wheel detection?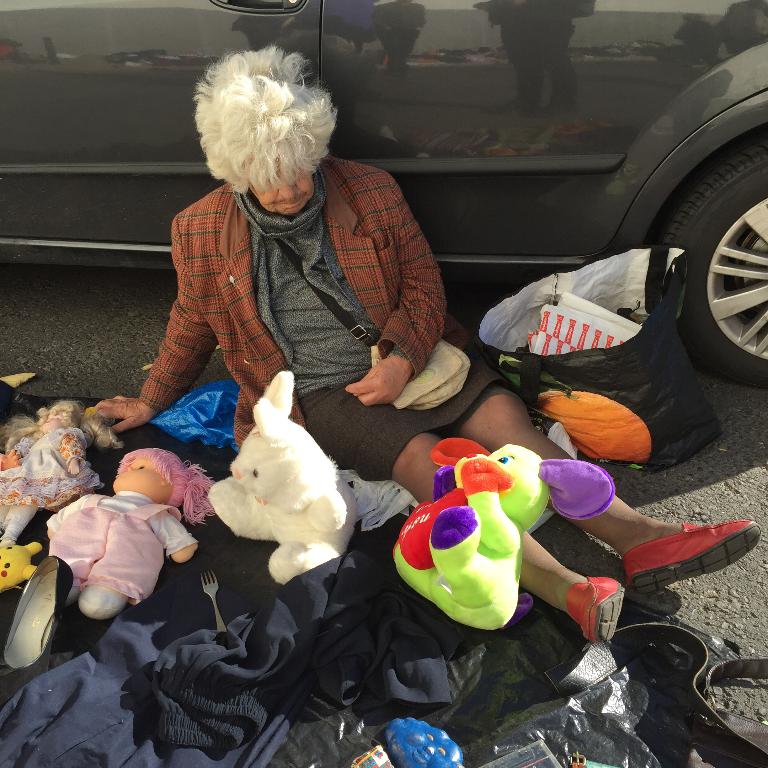
bbox=(660, 125, 763, 375)
